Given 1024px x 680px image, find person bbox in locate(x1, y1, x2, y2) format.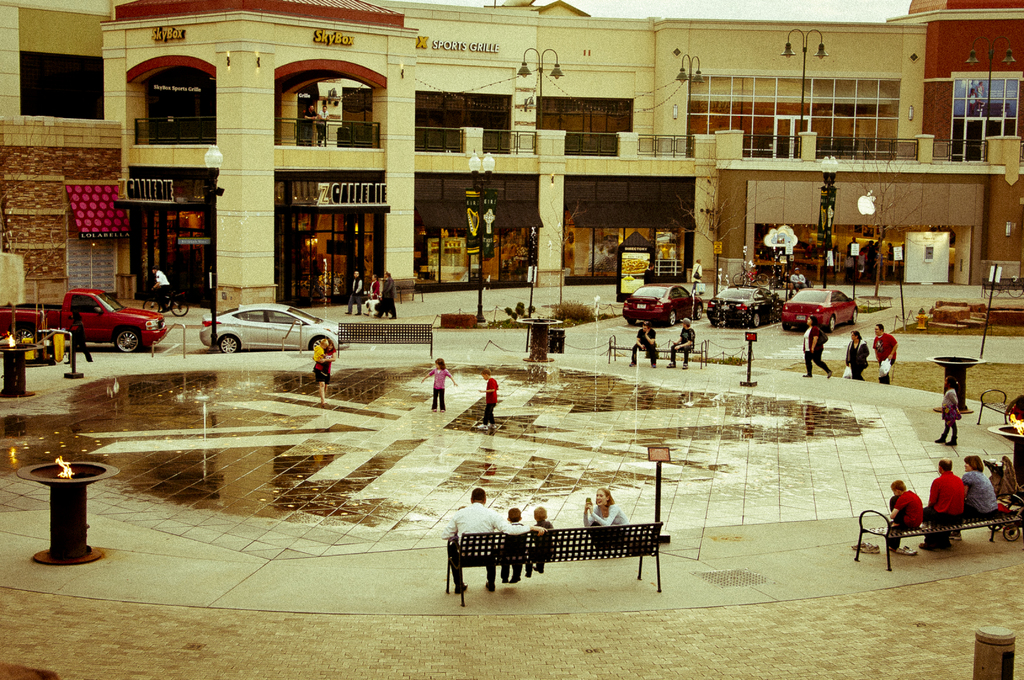
locate(627, 319, 660, 374).
